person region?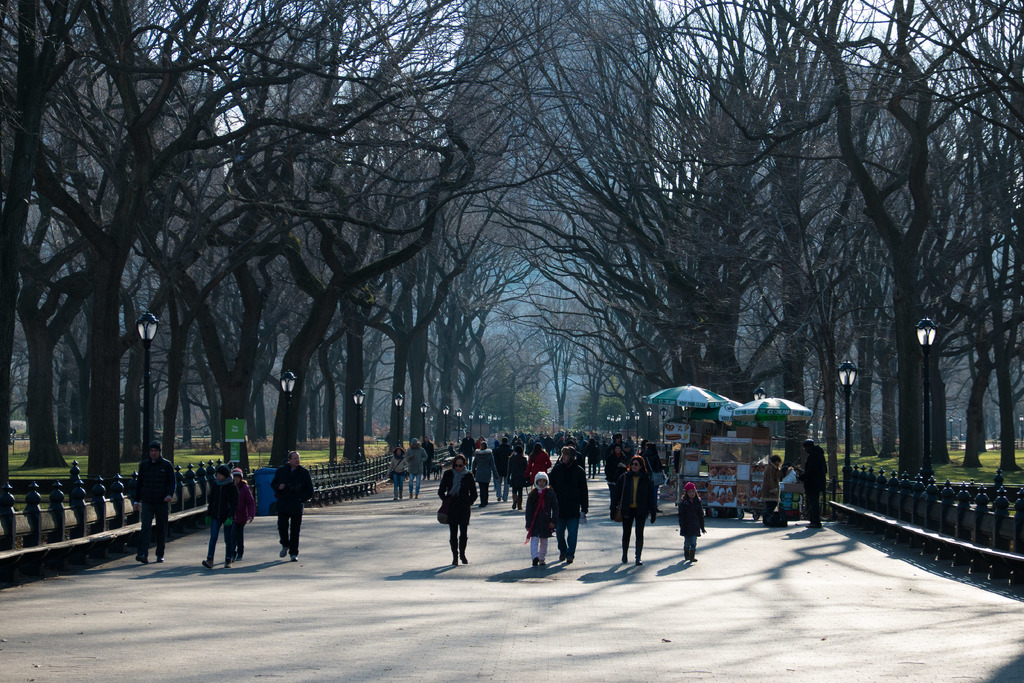
rect(677, 483, 706, 561)
